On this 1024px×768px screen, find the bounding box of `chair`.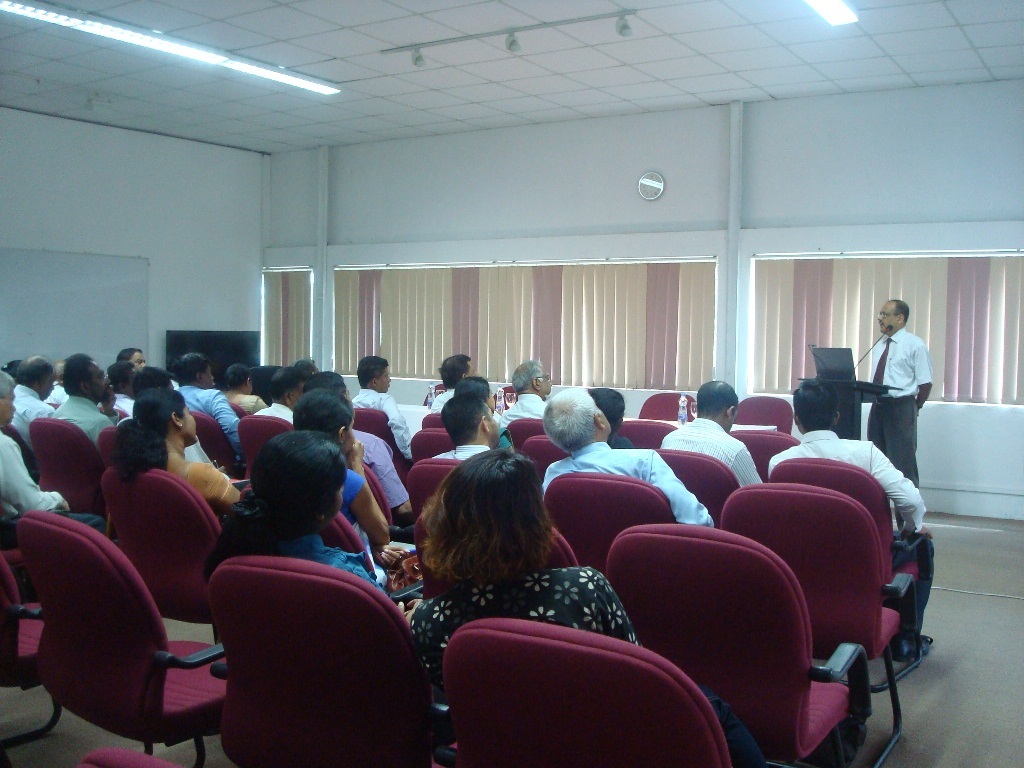
Bounding box: left=16, top=529, right=206, bottom=758.
